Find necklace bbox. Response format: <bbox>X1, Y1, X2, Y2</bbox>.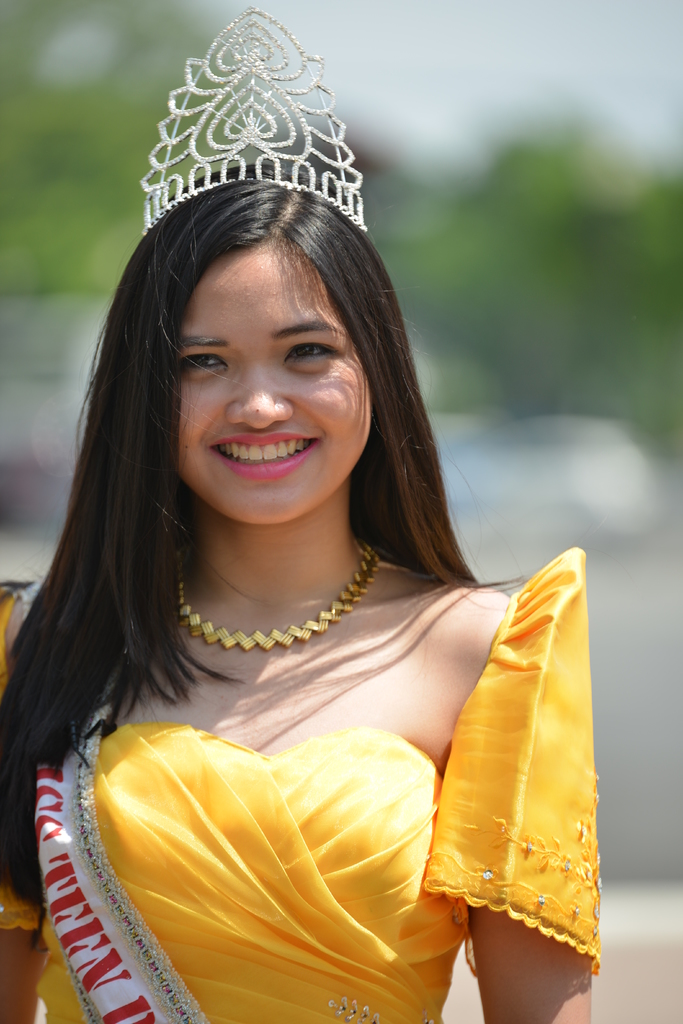
<bbox>170, 547, 401, 664</bbox>.
